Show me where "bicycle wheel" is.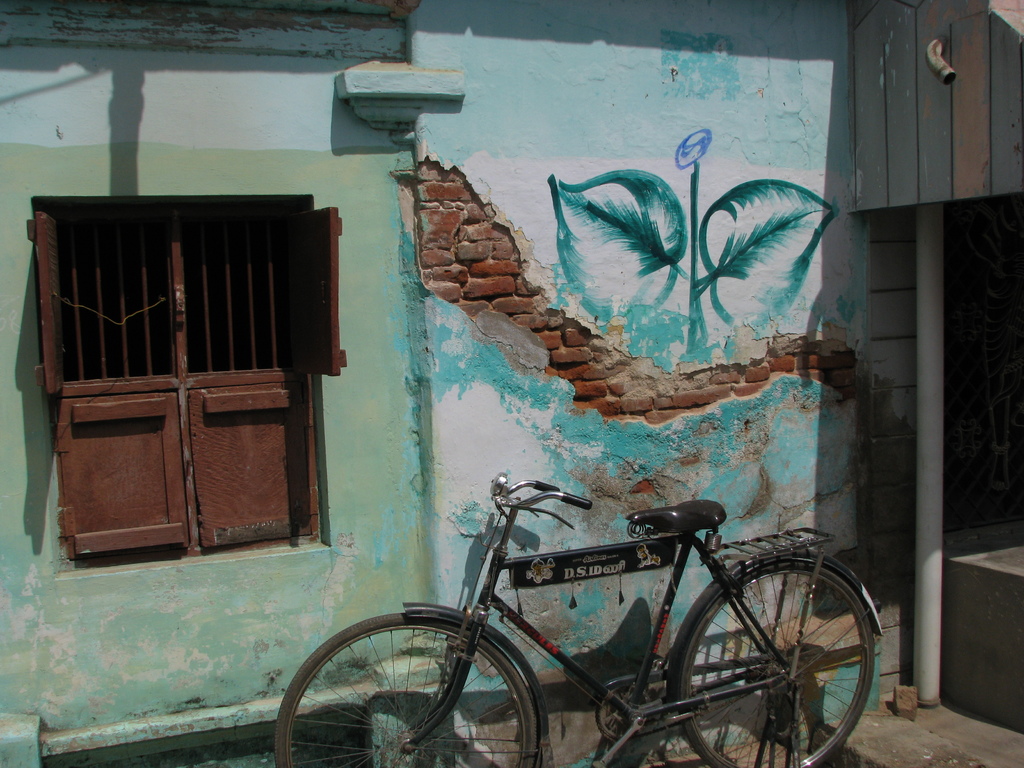
"bicycle wheel" is at rect(684, 554, 876, 767).
